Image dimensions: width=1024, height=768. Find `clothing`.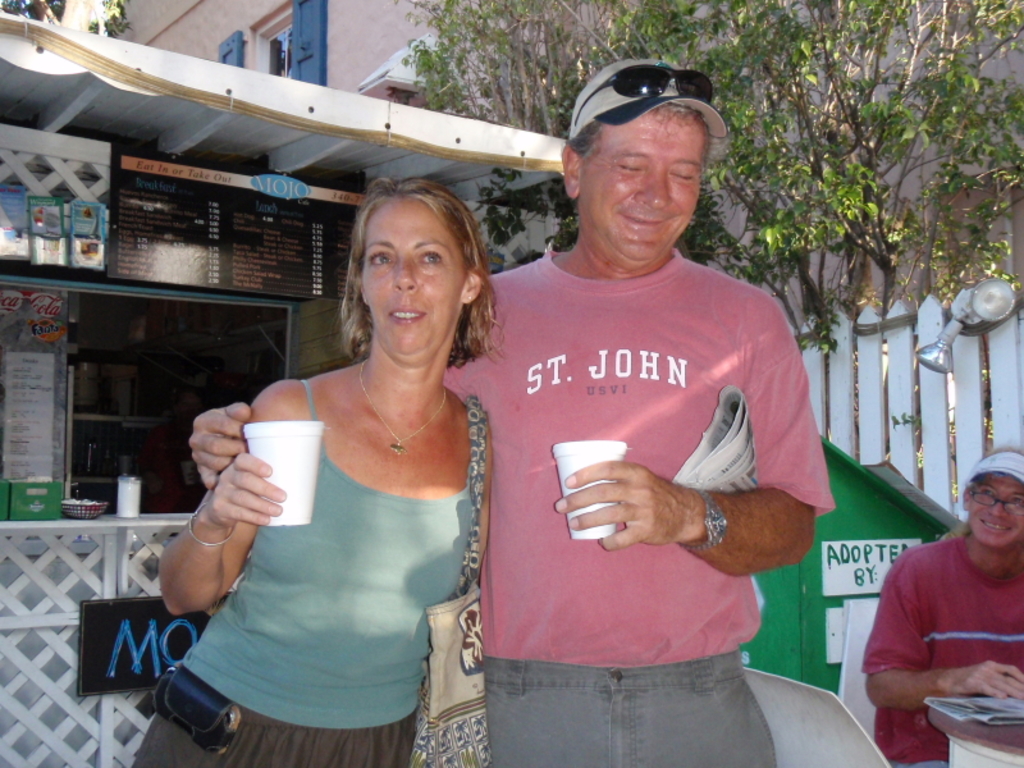
(left=468, top=209, right=819, bottom=703).
